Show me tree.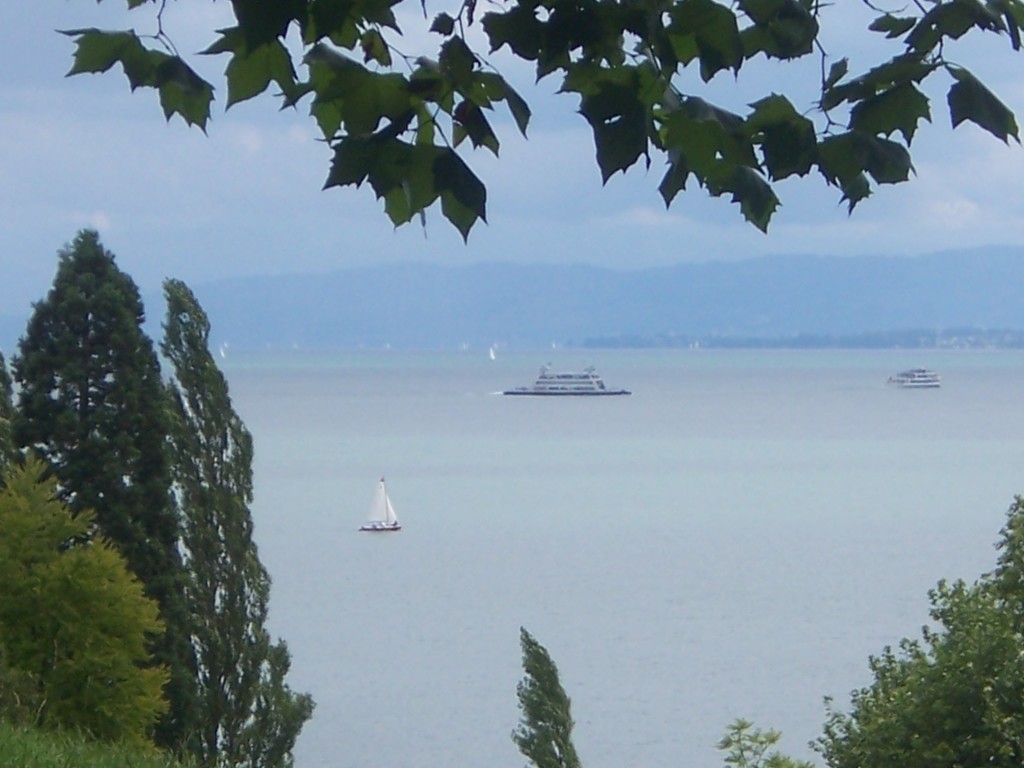
tree is here: (710,717,801,764).
